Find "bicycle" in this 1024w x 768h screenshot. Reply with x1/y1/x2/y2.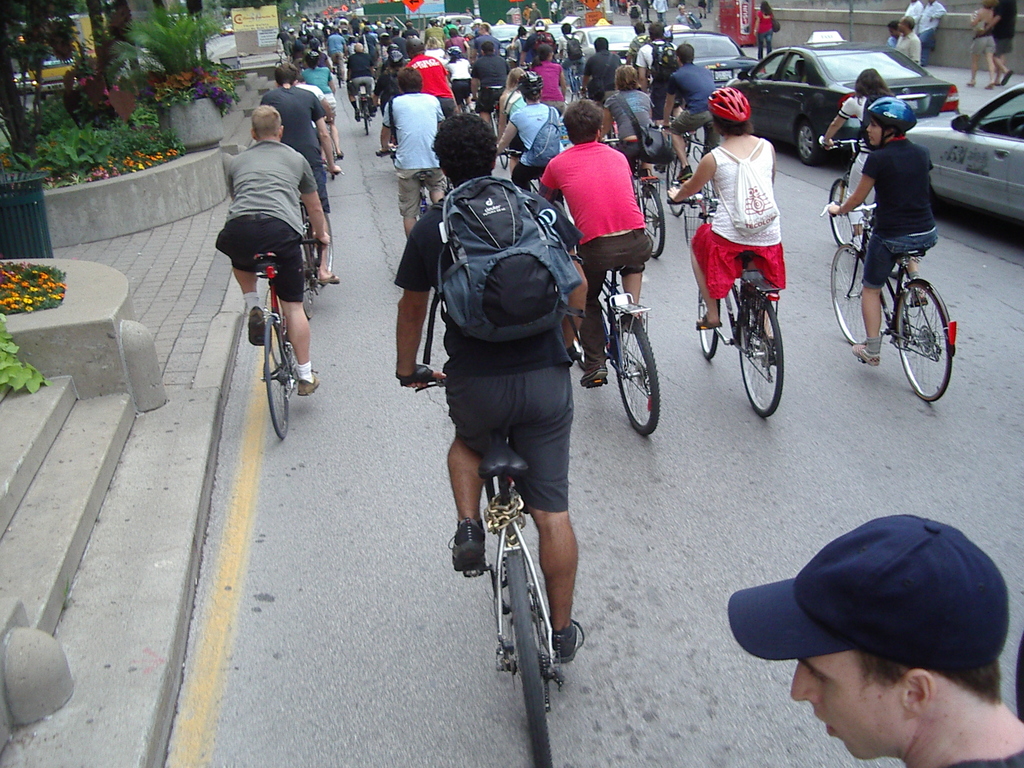
221/234/318/445.
